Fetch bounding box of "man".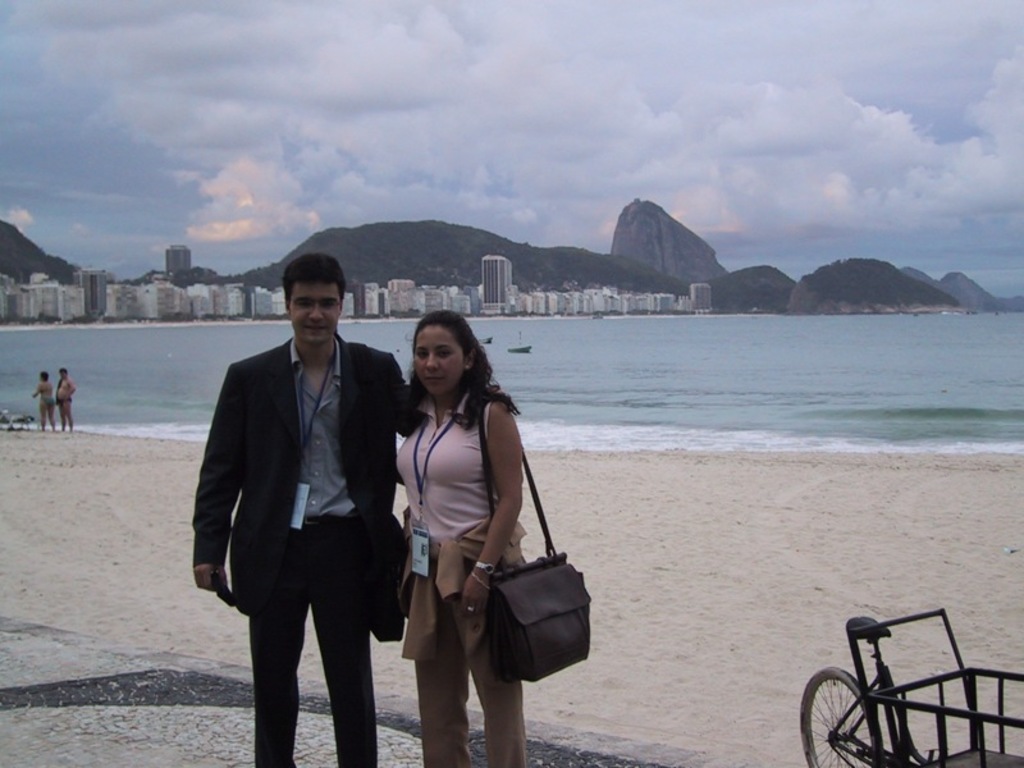
Bbox: 55 367 76 433.
